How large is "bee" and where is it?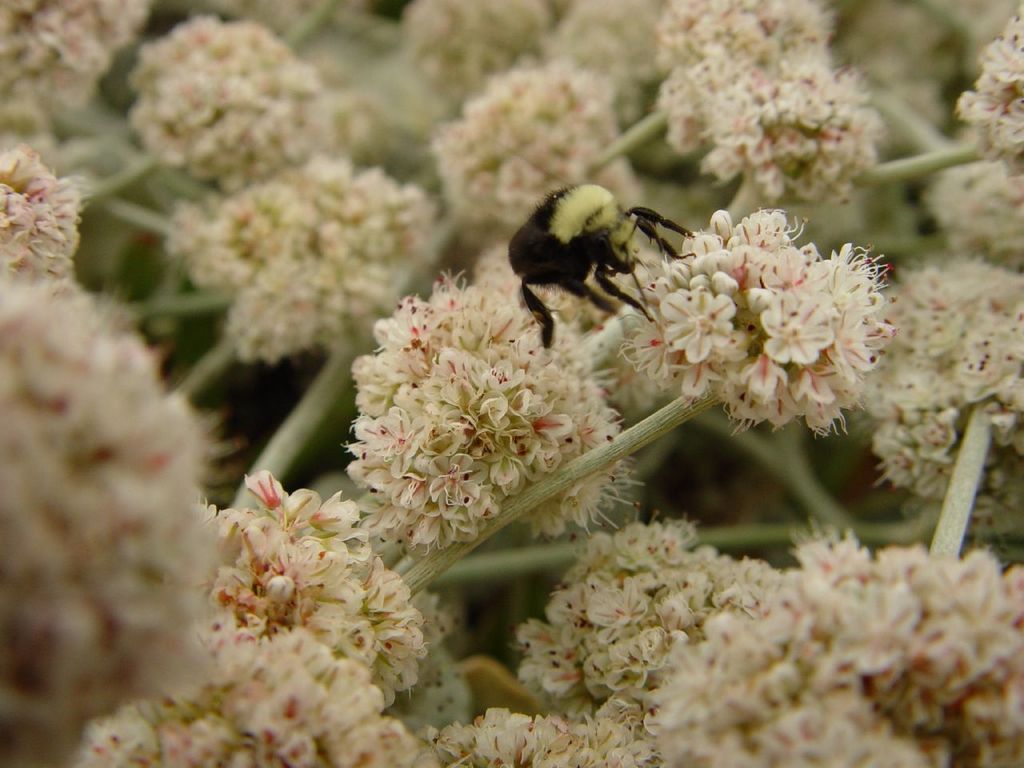
Bounding box: (x1=492, y1=180, x2=654, y2=372).
